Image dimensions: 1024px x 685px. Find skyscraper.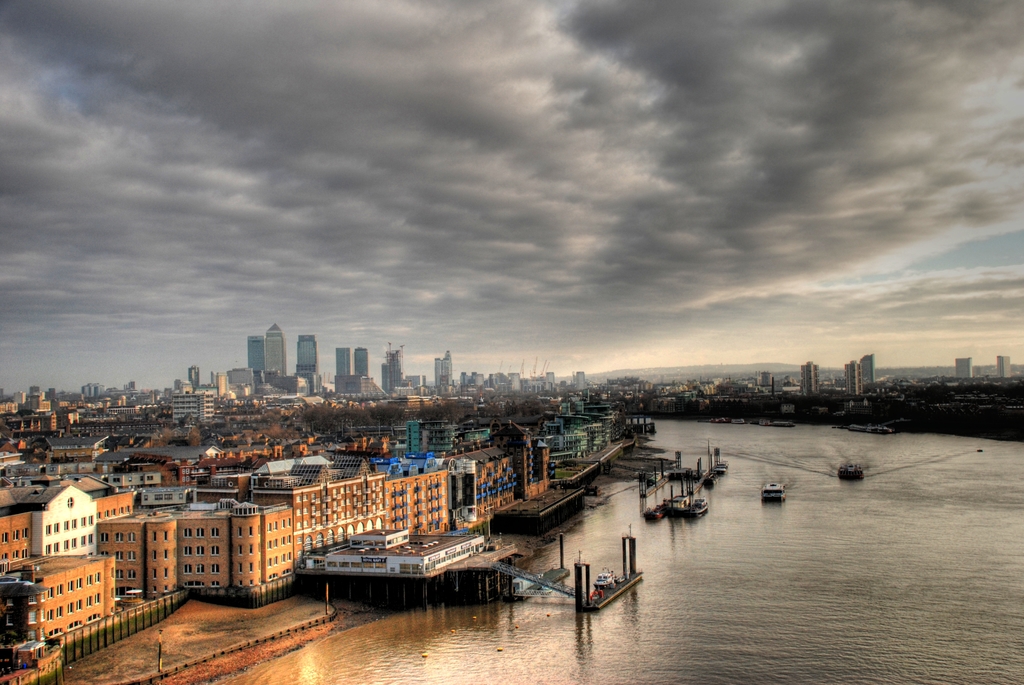
x1=336, y1=340, x2=348, y2=391.
